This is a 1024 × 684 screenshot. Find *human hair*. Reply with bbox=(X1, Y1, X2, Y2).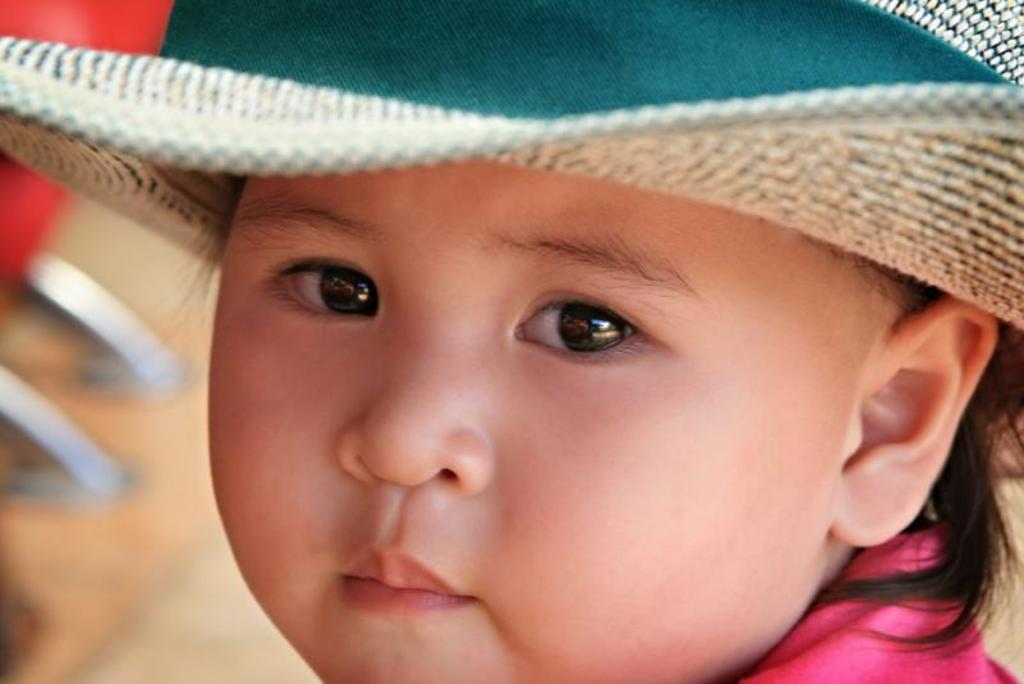
bbox=(809, 245, 1023, 661).
